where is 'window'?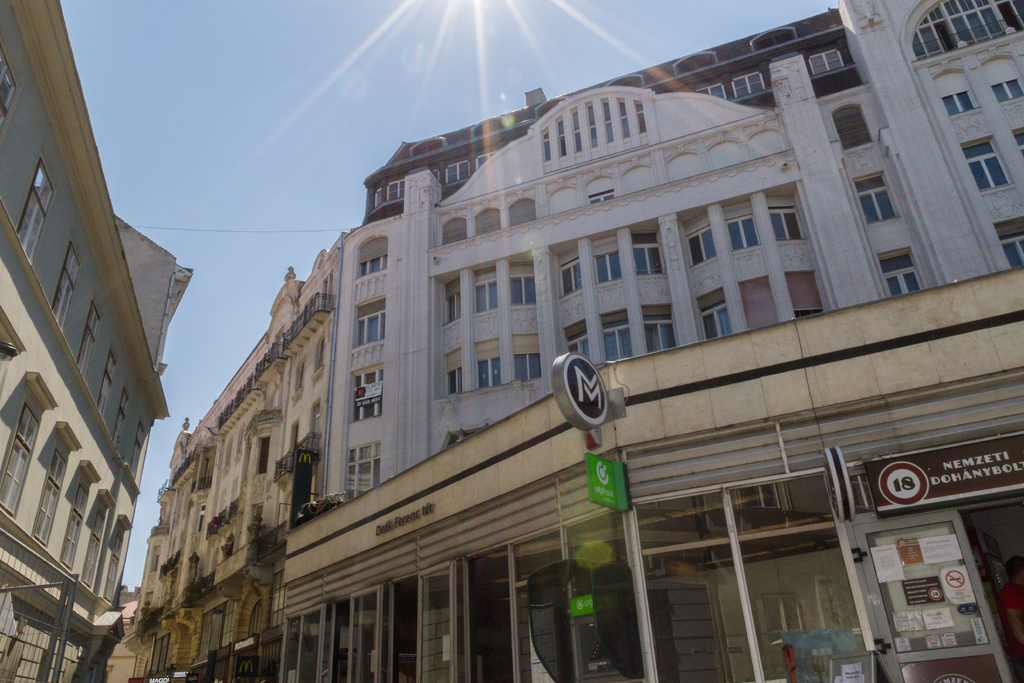
429, 170, 440, 183.
